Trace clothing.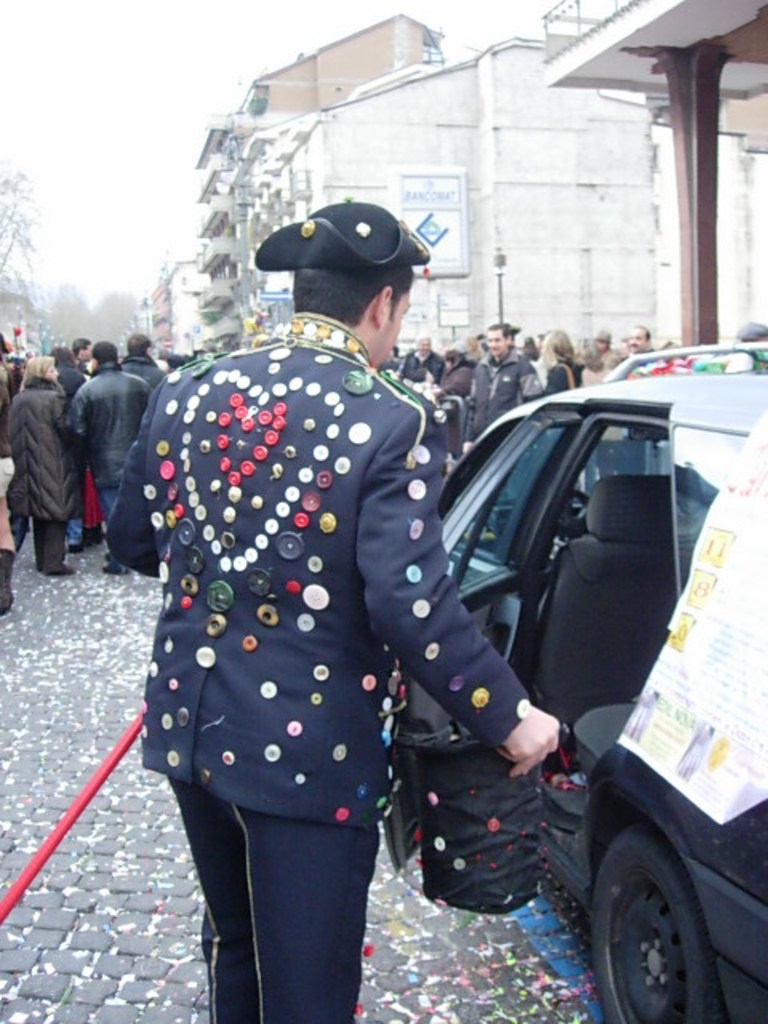
Traced to [443, 358, 474, 450].
